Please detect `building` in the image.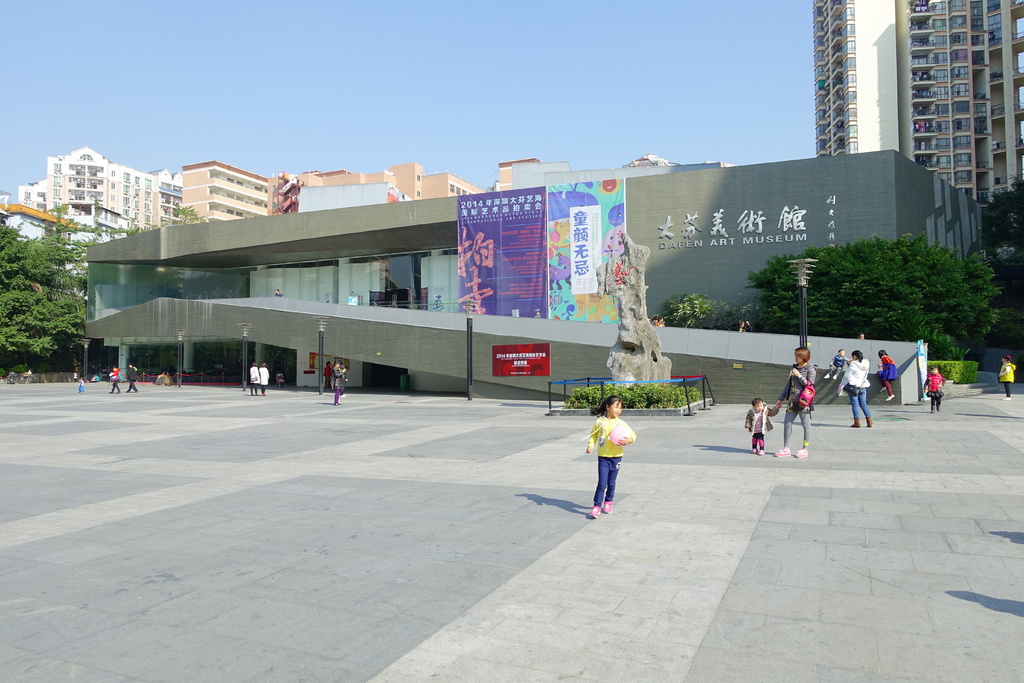
rect(0, 0, 1023, 395).
